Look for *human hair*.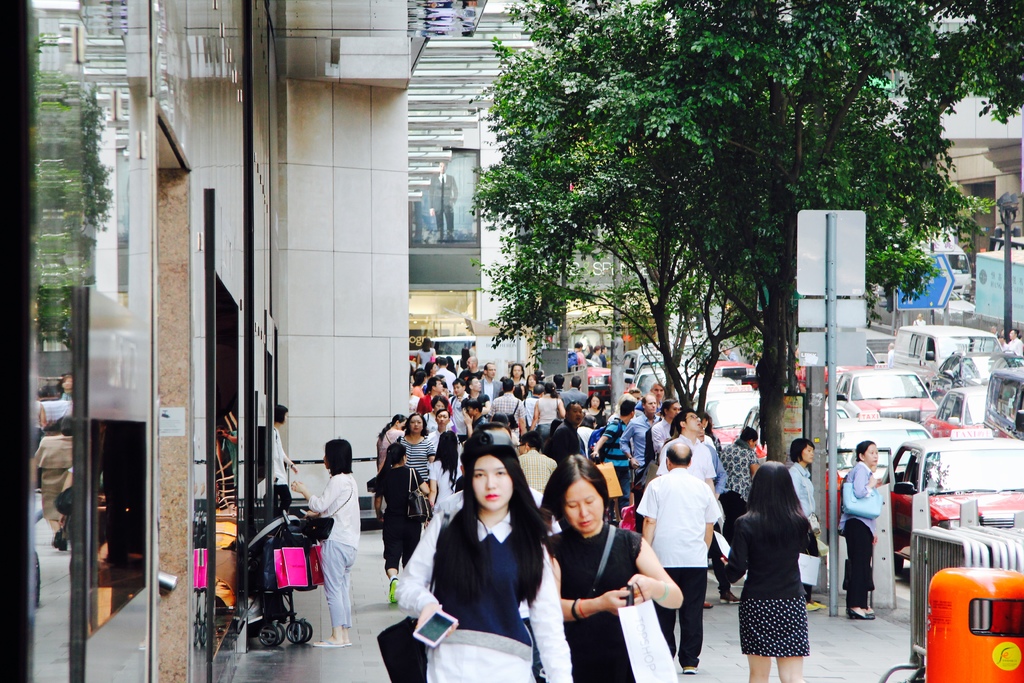
Found: x1=476, y1=422, x2=521, y2=439.
